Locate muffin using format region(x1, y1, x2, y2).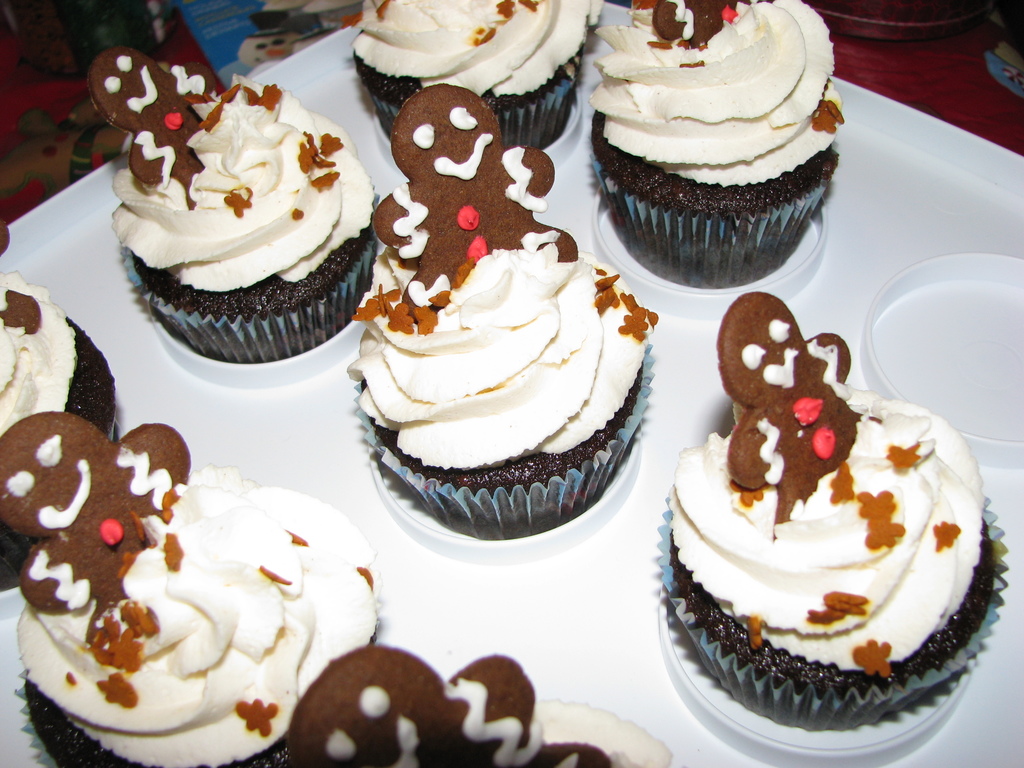
region(80, 56, 381, 371).
